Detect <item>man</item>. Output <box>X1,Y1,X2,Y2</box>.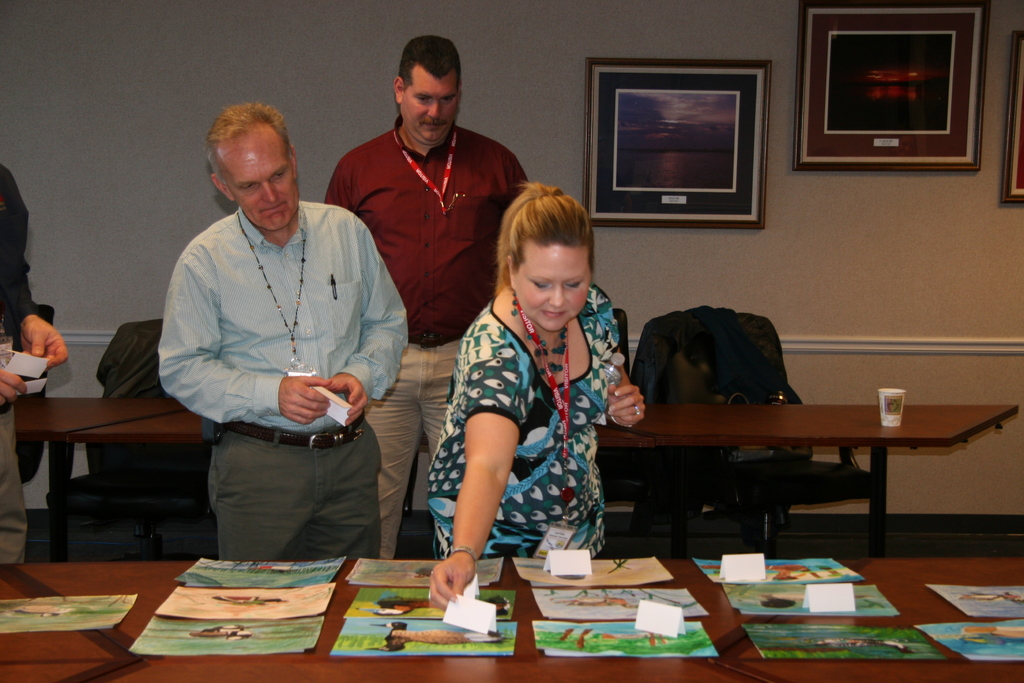
<box>323,37,529,562</box>.
